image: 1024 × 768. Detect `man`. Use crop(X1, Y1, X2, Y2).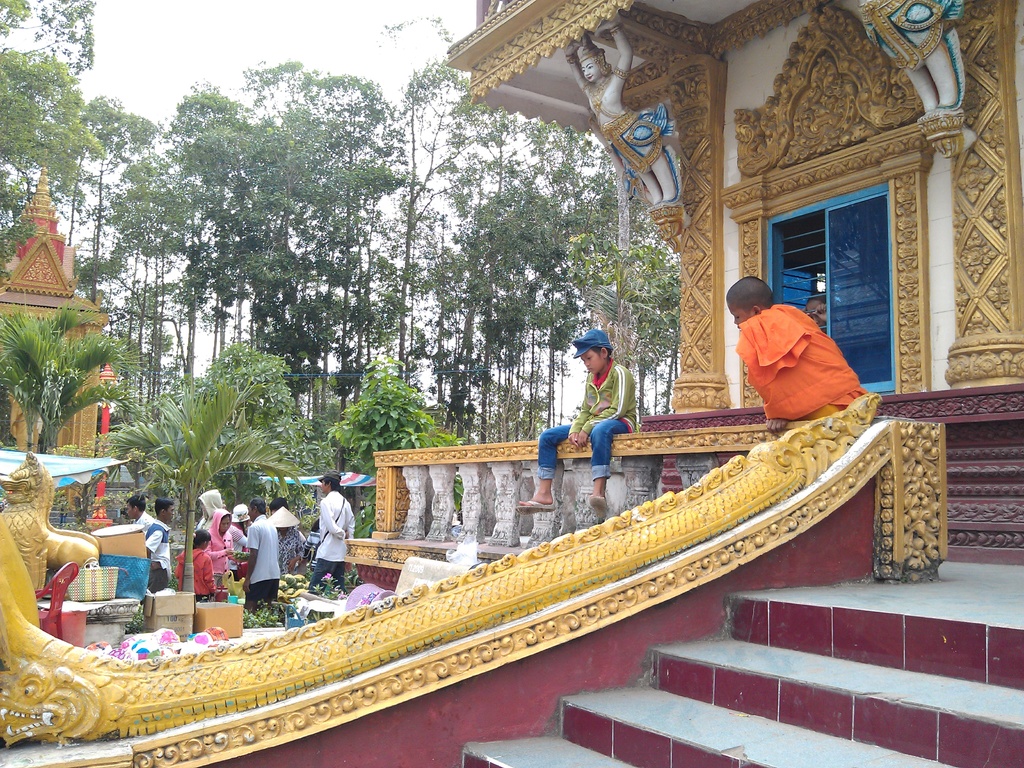
crop(309, 472, 353, 596).
